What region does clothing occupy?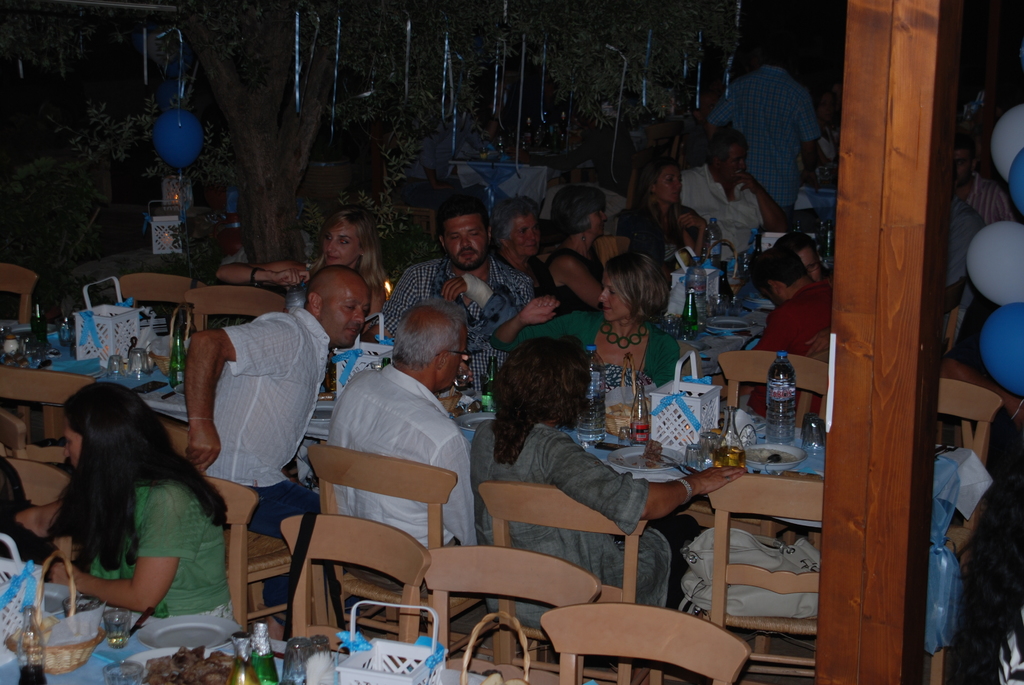
select_region(614, 200, 714, 270).
